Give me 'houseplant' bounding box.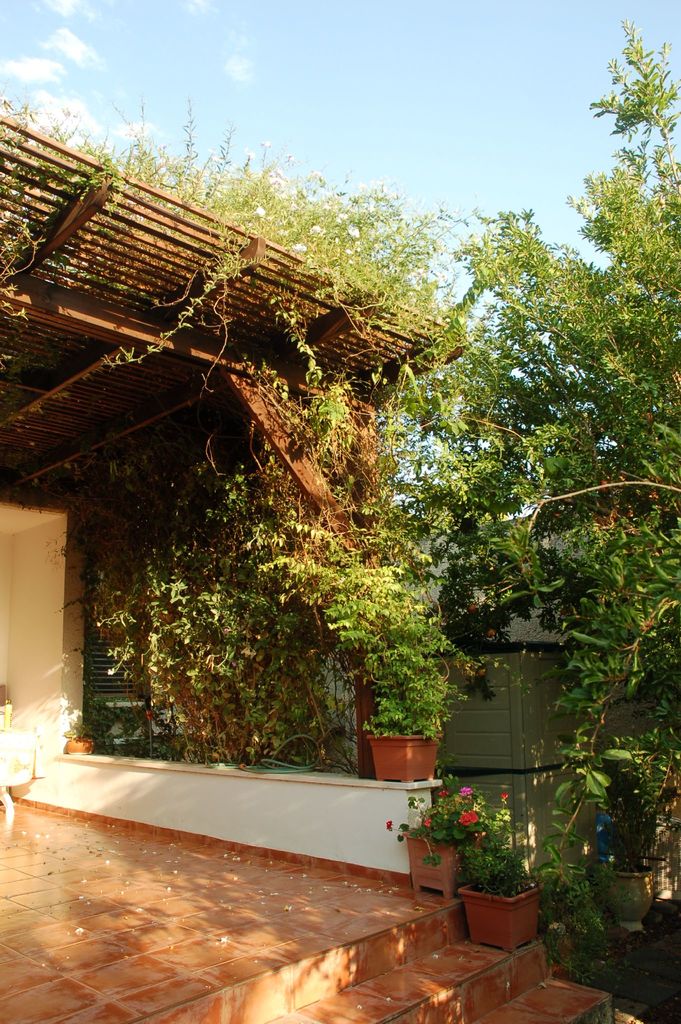
[x1=446, y1=788, x2=539, y2=956].
